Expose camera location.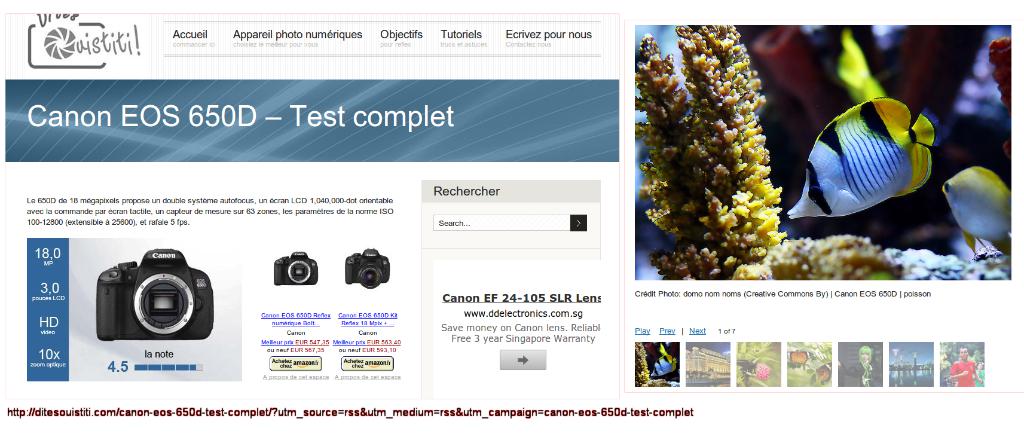
Exposed at rect(345, 252, 388, 291).
